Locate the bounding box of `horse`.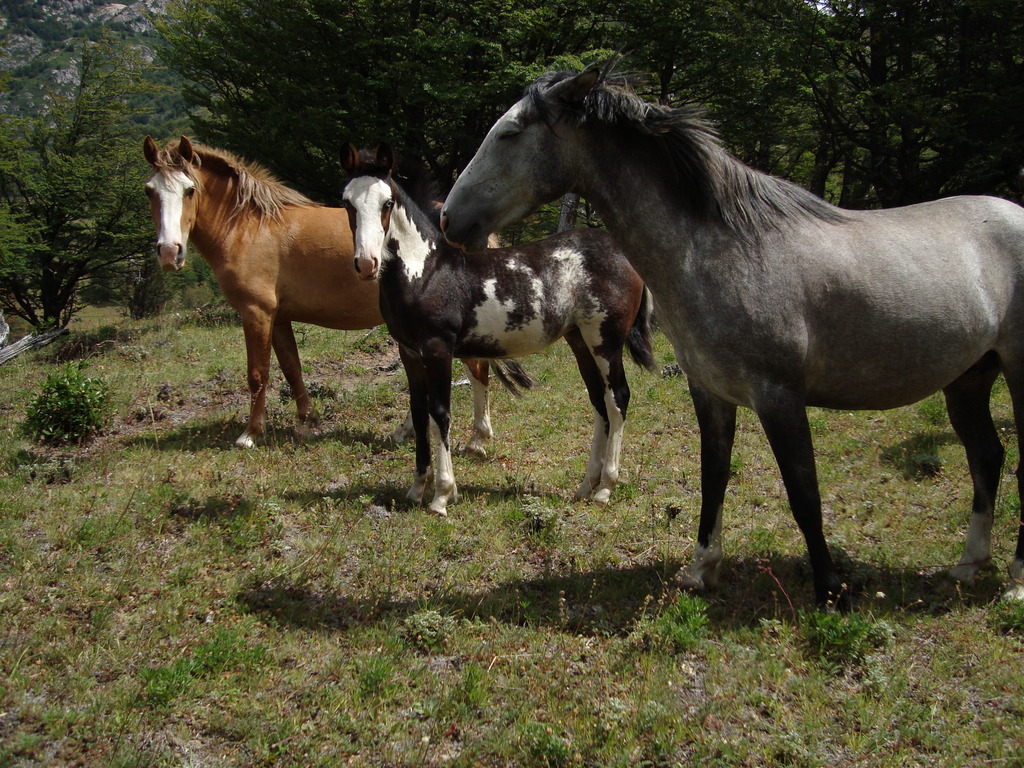
Bounding box: x1=338, y1=142, x2=662, y2=518.
